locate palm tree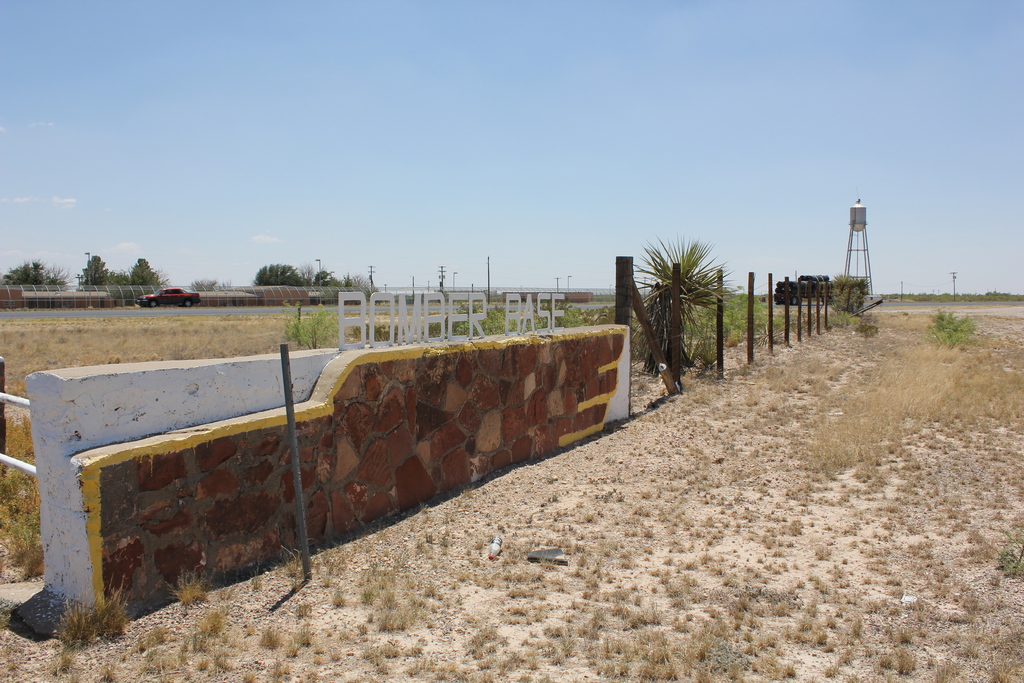
crop(632, 244, 737, 400)
